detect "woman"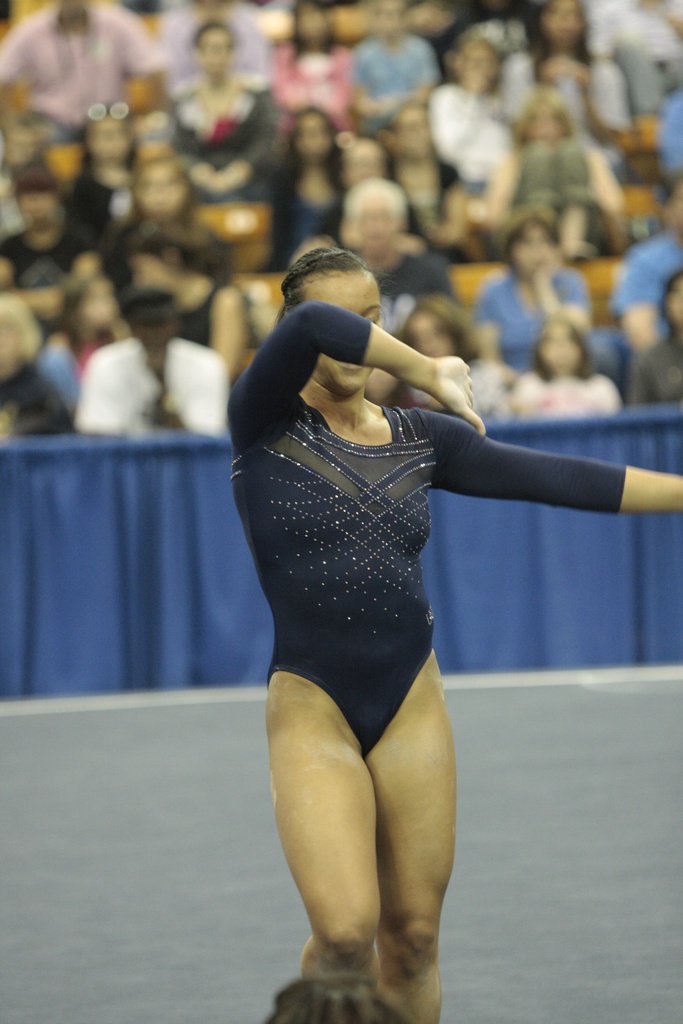
x1=224, y1=248, x2=682, y2=1023
